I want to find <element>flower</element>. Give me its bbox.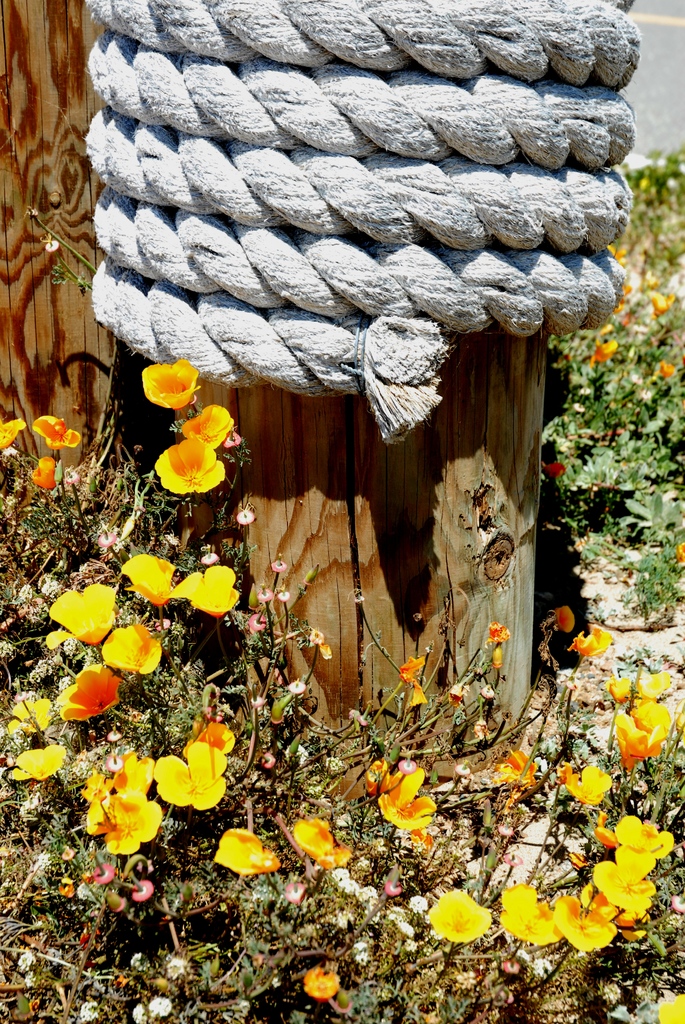
617/703/672/765.
